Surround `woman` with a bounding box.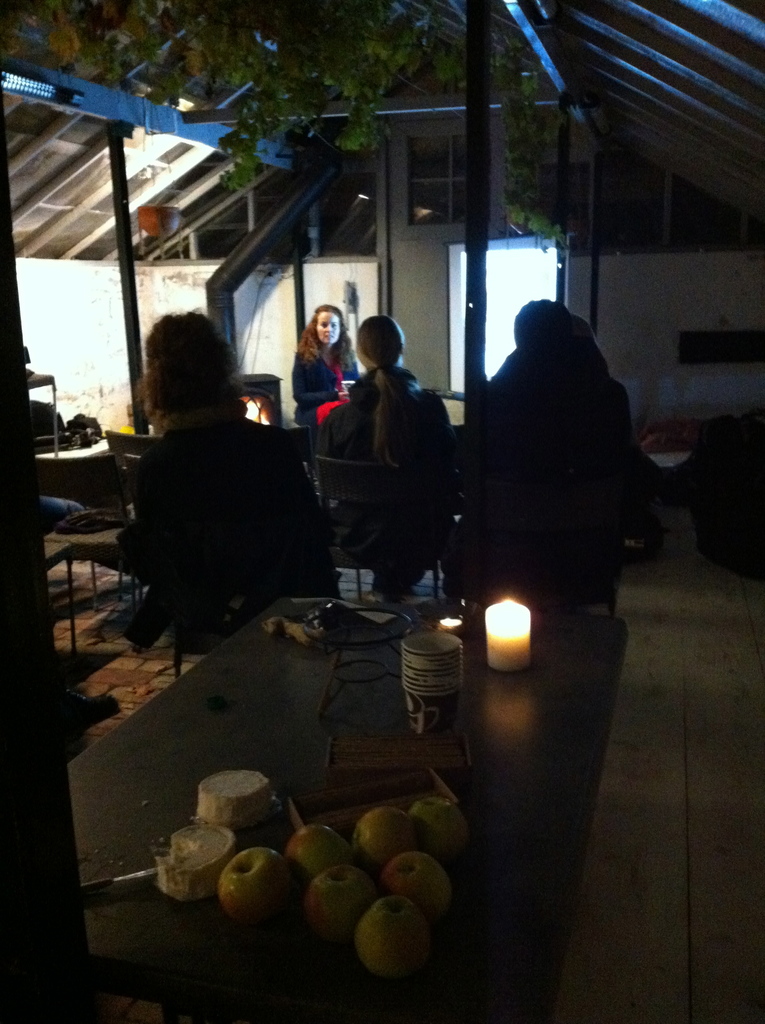
{"left": 298, "top": 307, "right": 462, "bottom": 607}.
